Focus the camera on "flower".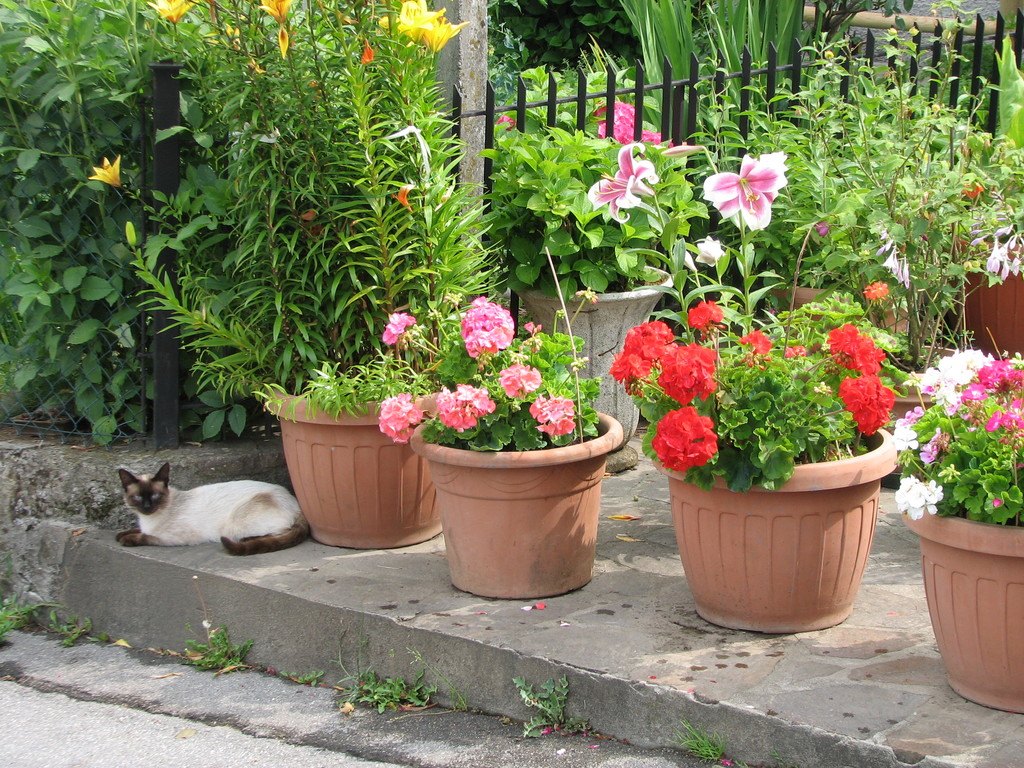
Focus region: x1=865 y1=284 x2=888 y2=302.
